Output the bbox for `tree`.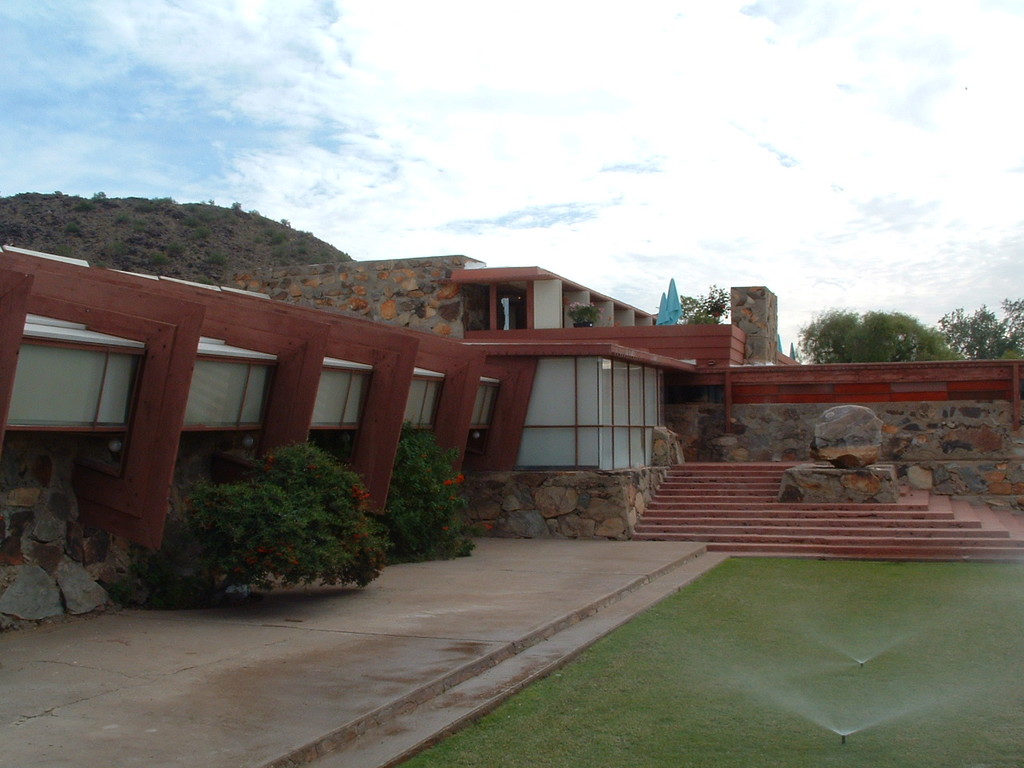
(x1=794, y1=302, x2=960, y2=361).
